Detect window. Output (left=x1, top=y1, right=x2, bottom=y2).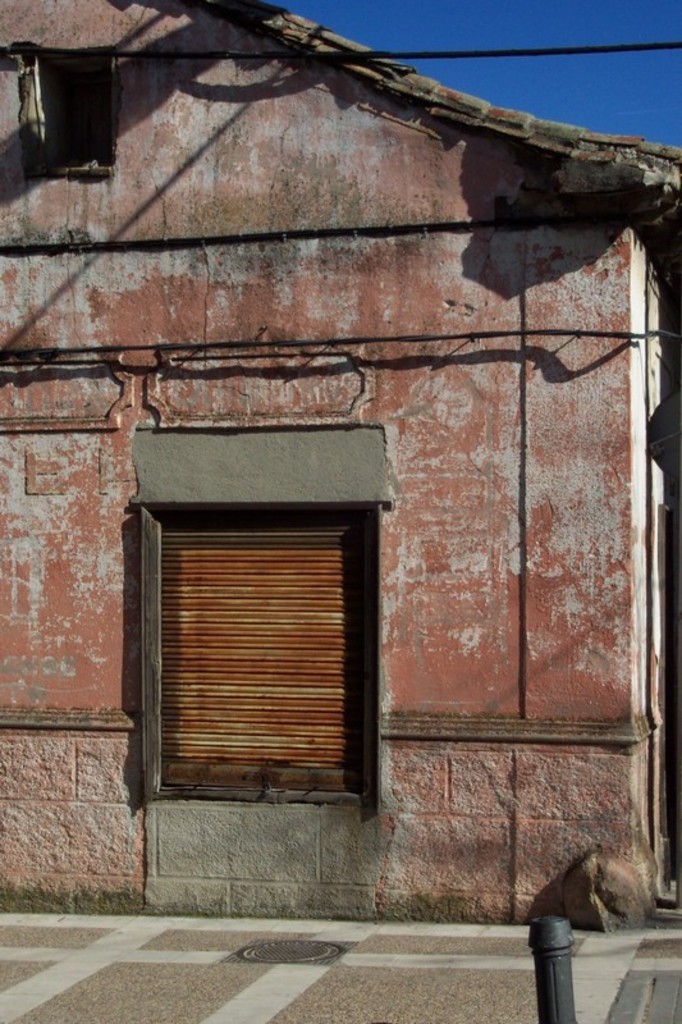
(left=127, top=470, right=397, bottom=810).
